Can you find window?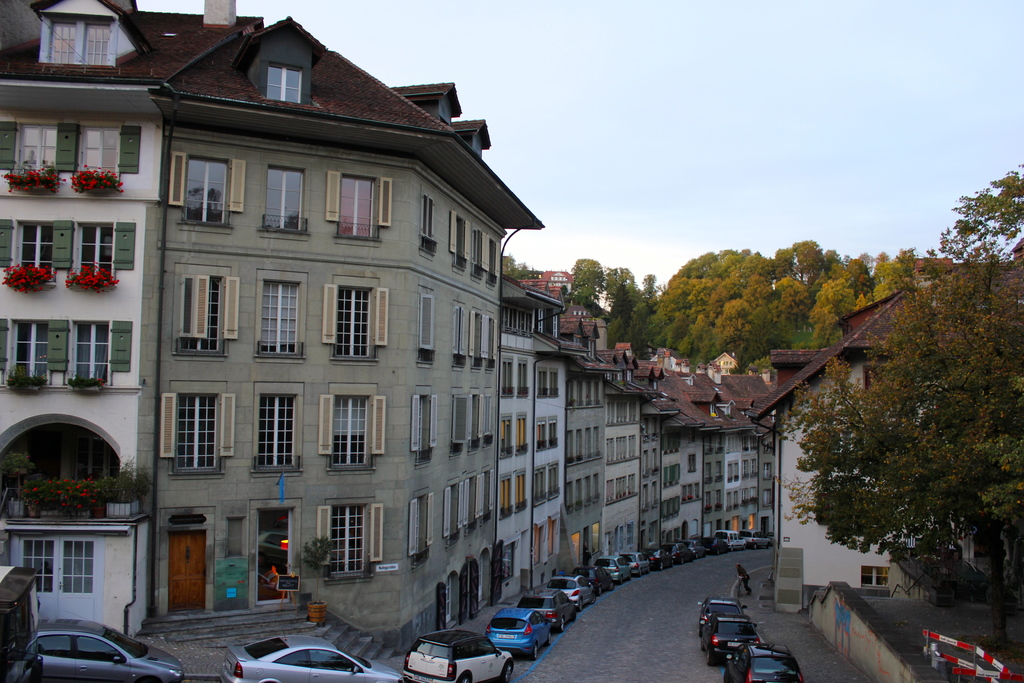
Yes, bounding box: box(520, 360, 533, 397).
